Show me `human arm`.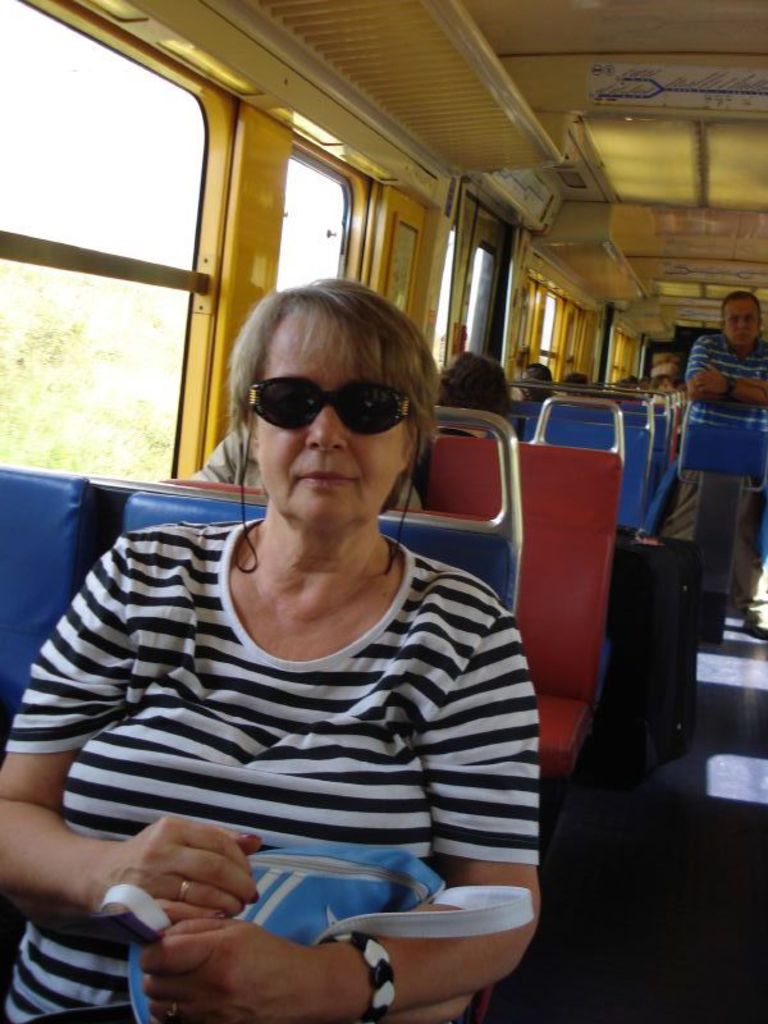
`human arm` is here: [left=0, top=556, right=262, bottom=932].
